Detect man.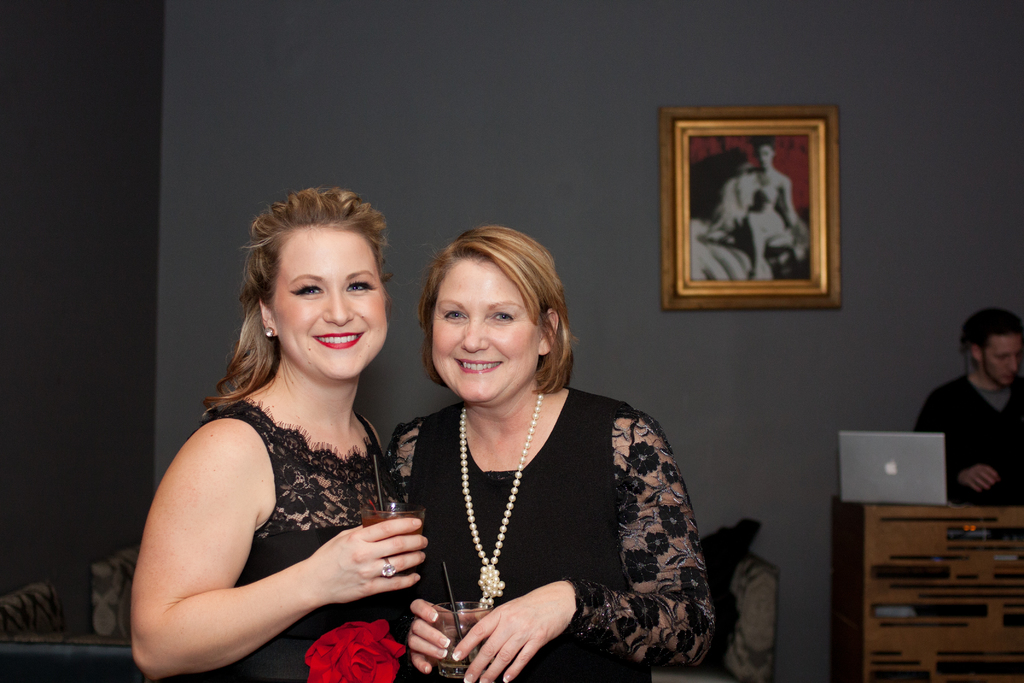
Detected at bbox=[918, 312, 1023, 523].
